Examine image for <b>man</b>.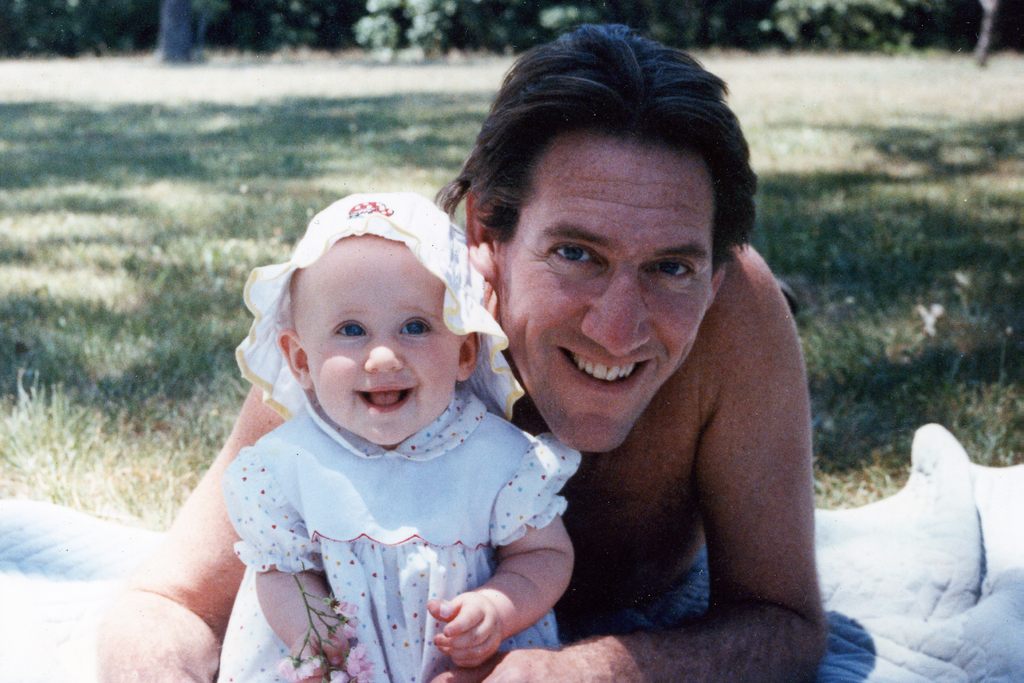
Examination result: {"x1": 90, "y1": 29, "x2": 832, "y2": 682}.
